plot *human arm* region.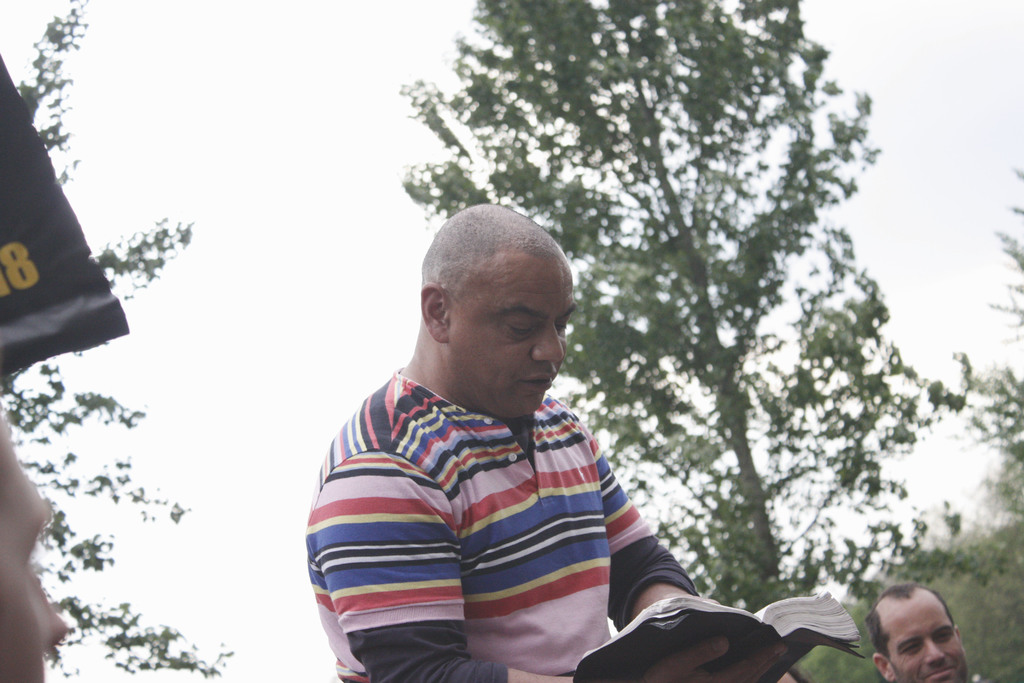
Plotted at bbox=[588, 431, 703, 635].
